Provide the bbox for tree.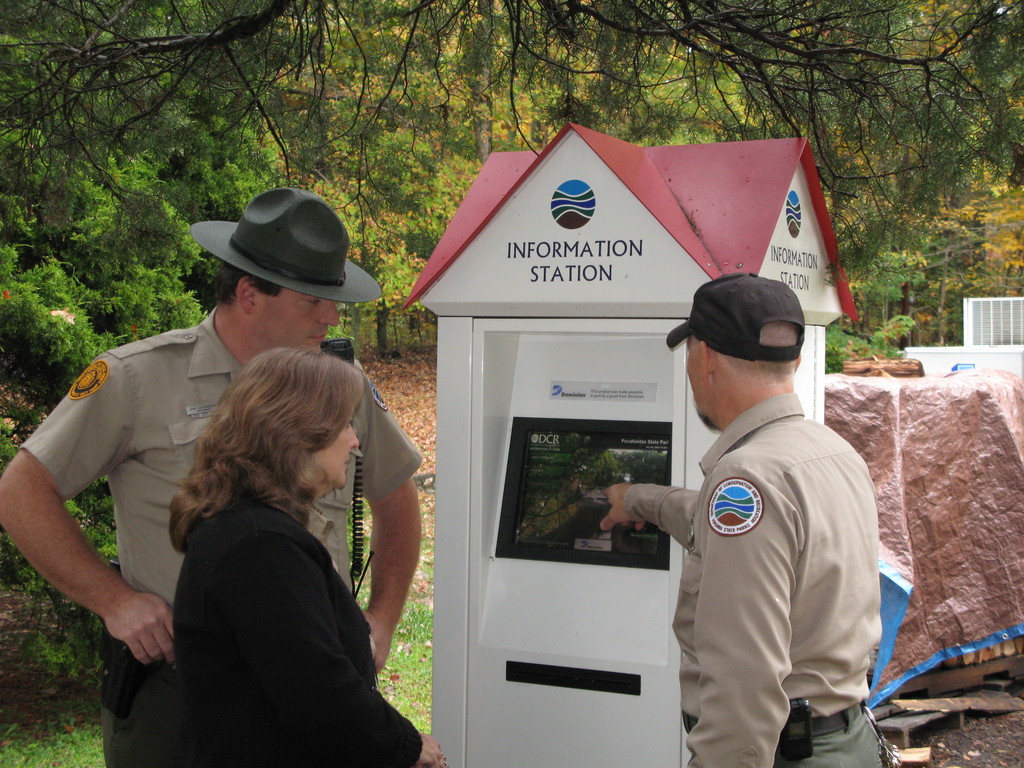
0/0/1023/352.
